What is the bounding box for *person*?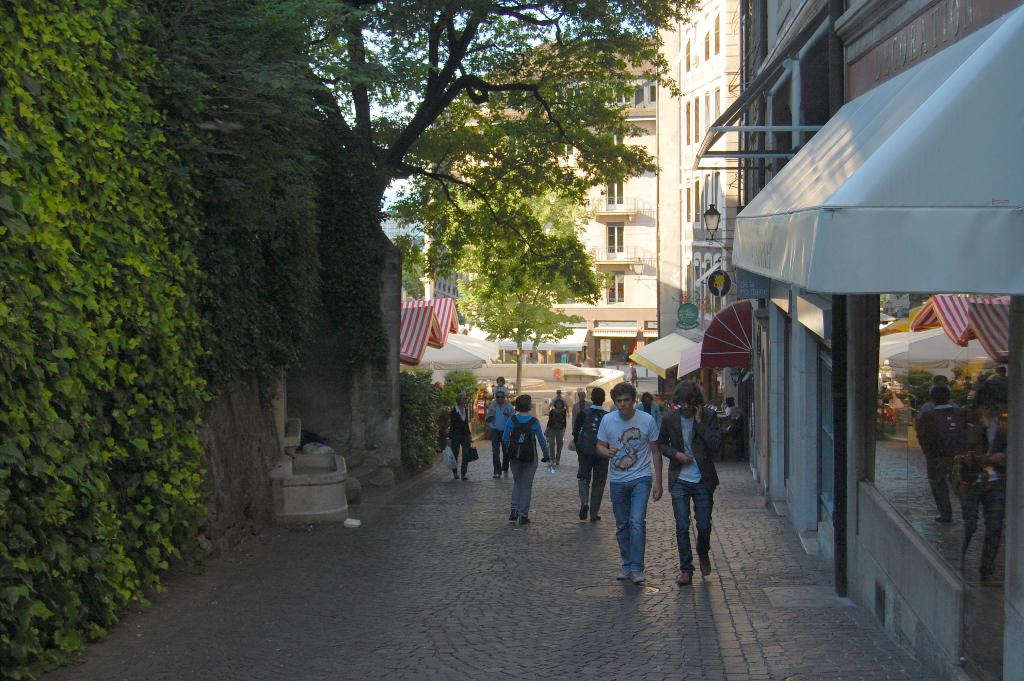
[x1=568, y1=385, x2=610, y2=519].
